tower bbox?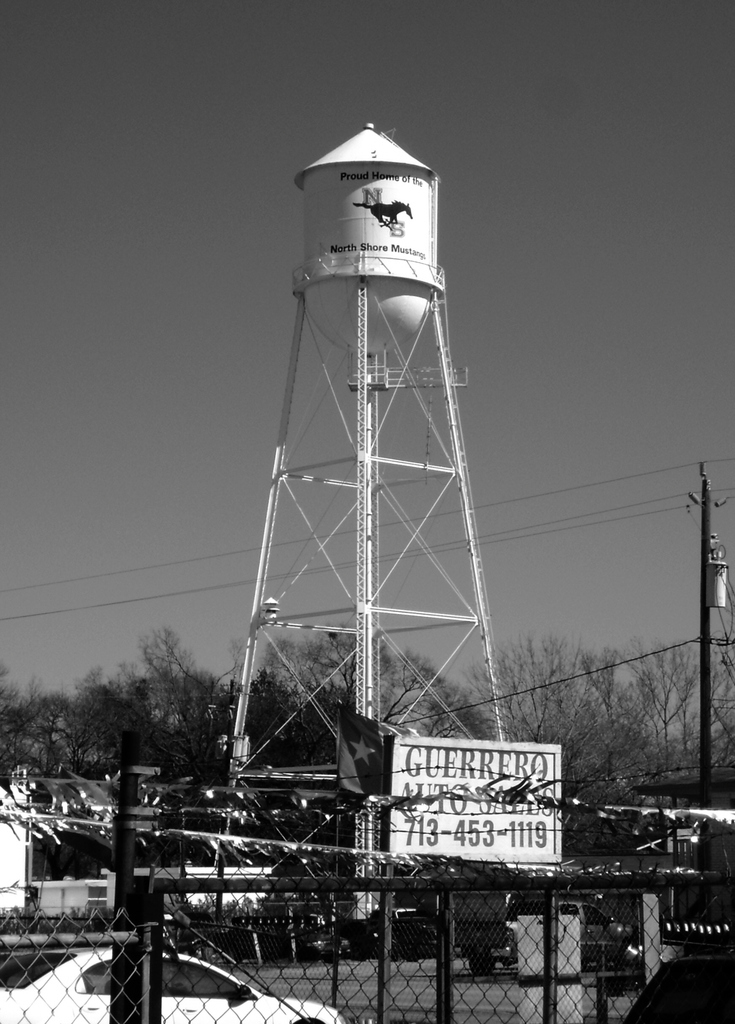
{"x1": 151, "y1": 25, "x2": 555, "y2": 930}
